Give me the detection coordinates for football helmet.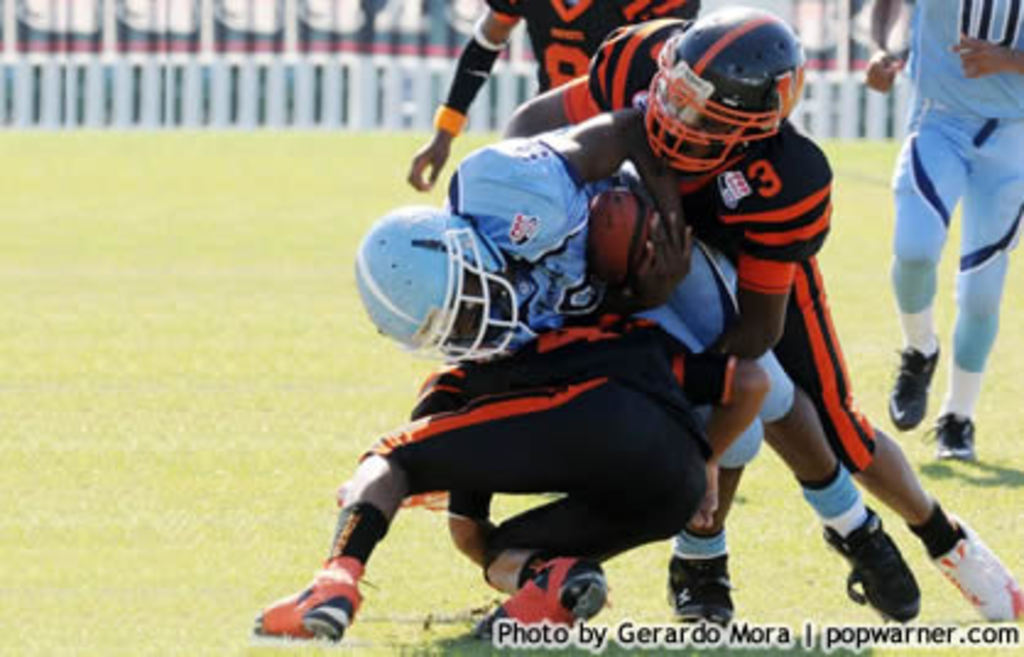
BBox(649, 10, 808, 179).
